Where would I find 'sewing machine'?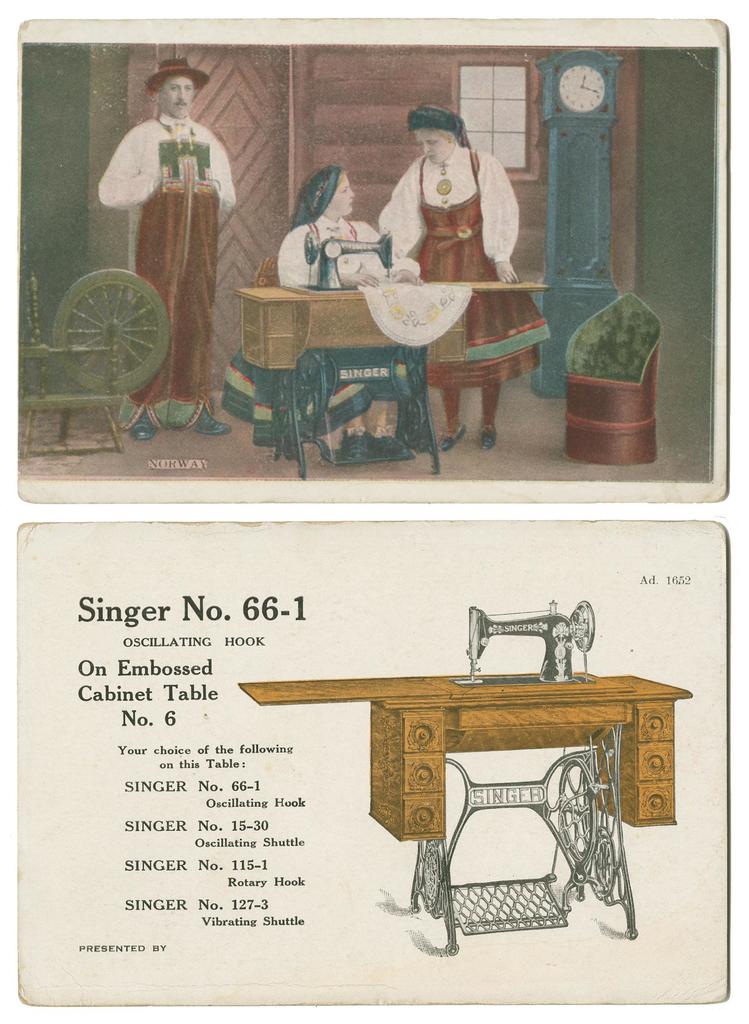
At [left=452, top=593, right=599, bottom=687].
